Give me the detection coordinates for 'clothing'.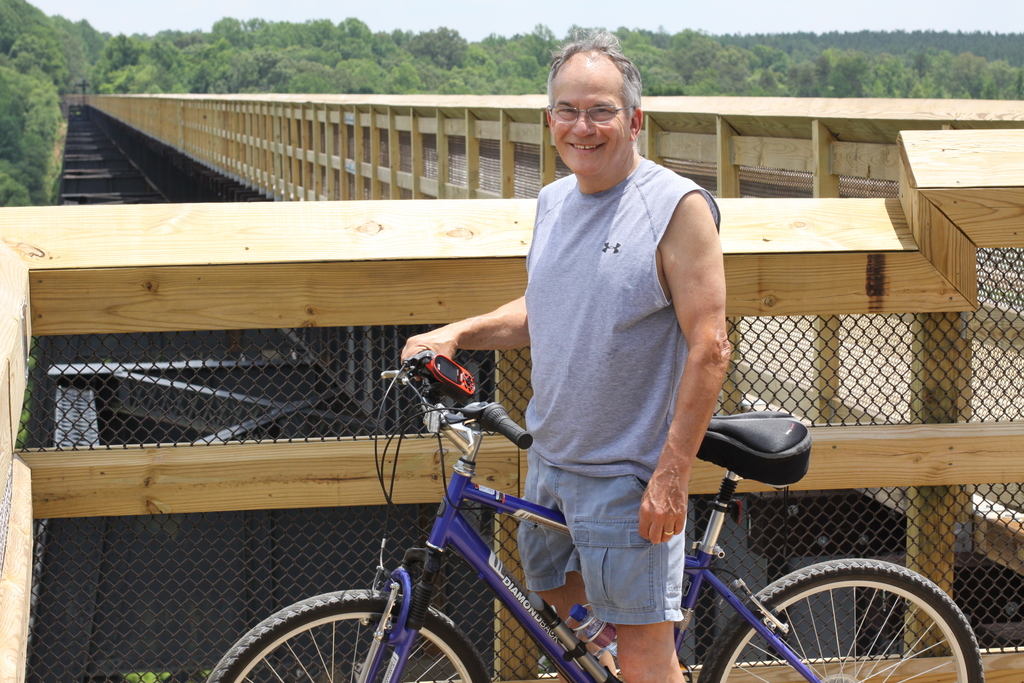
bbox=(519, 156, 684, 623).
